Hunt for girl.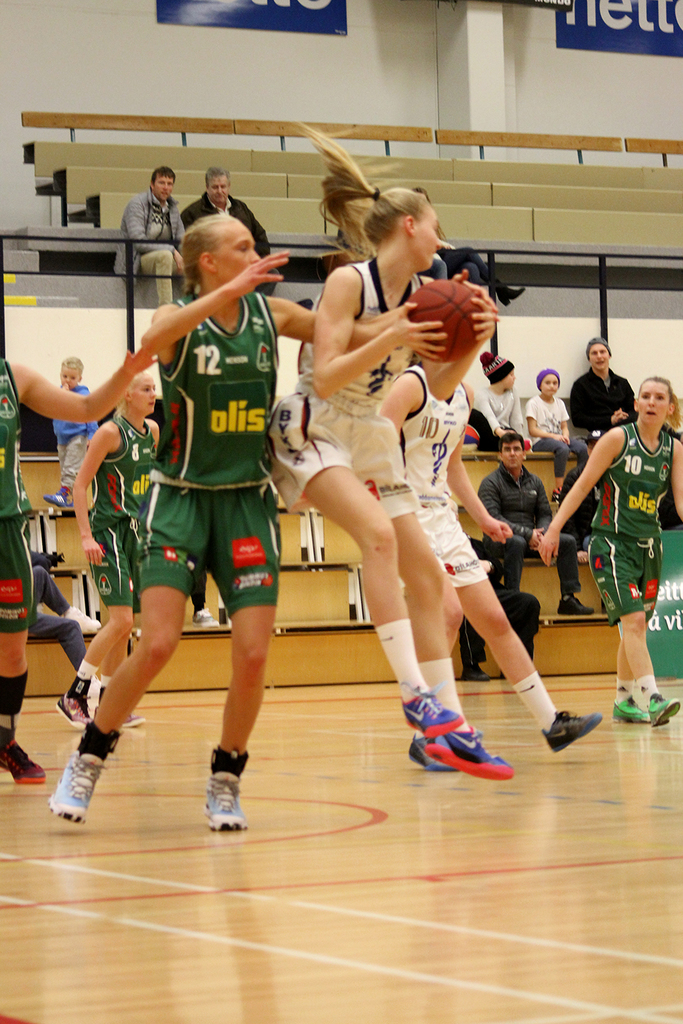
Hunted down at bbox=[61, 362, 160, 730].
